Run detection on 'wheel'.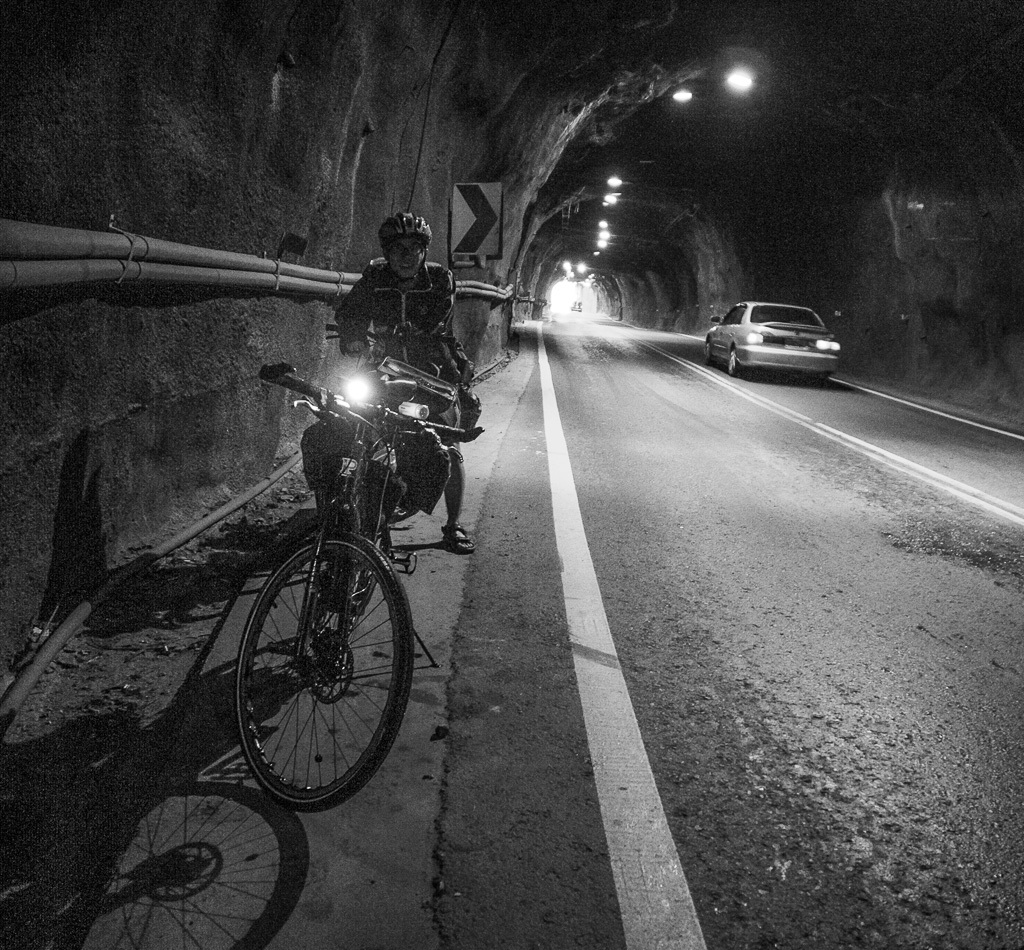
Result: detection(701, 342, 711, 364).
